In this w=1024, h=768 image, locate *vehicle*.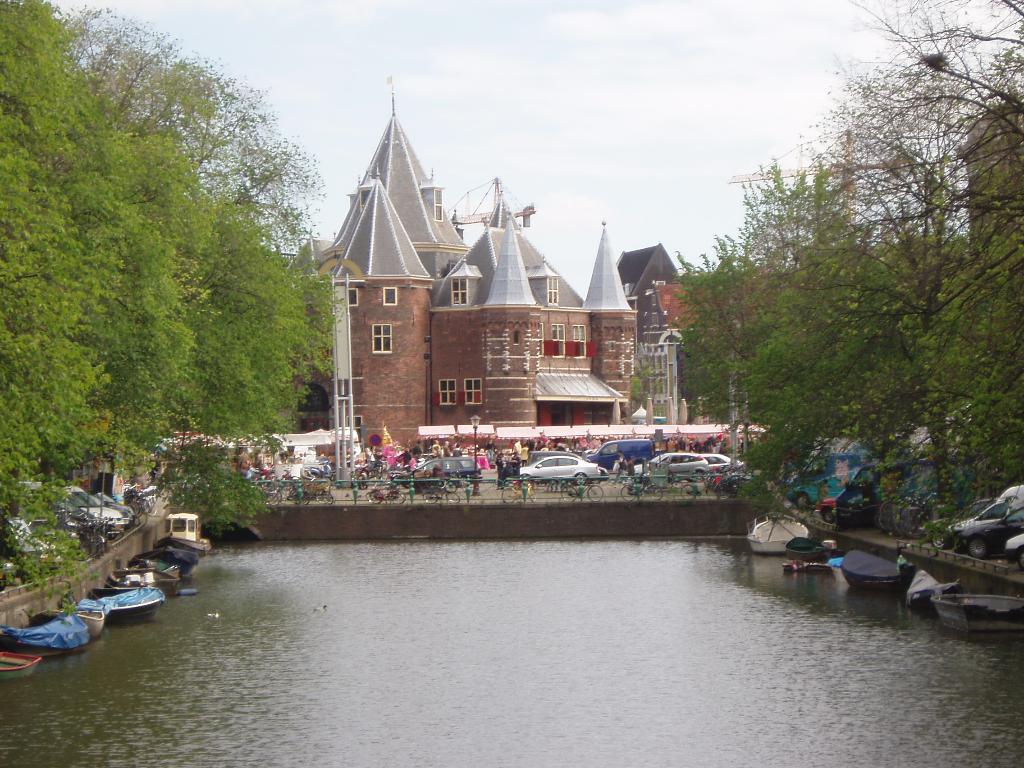
Bounding box: (675,475,730,500).
